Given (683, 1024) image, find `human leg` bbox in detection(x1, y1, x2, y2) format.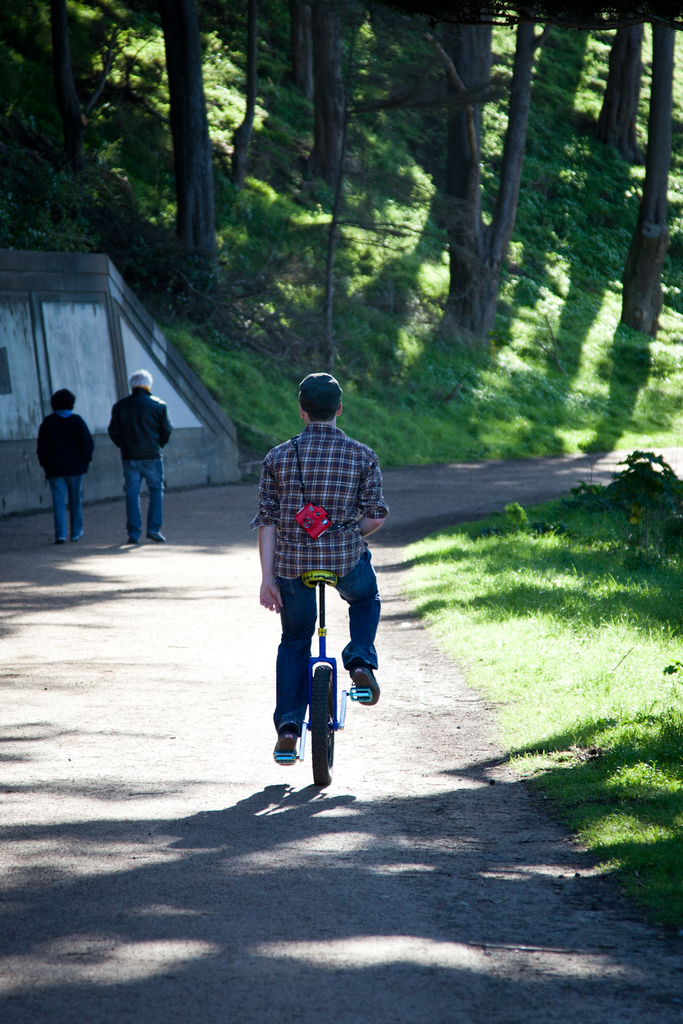
detection(332, 550, 379, 704).
